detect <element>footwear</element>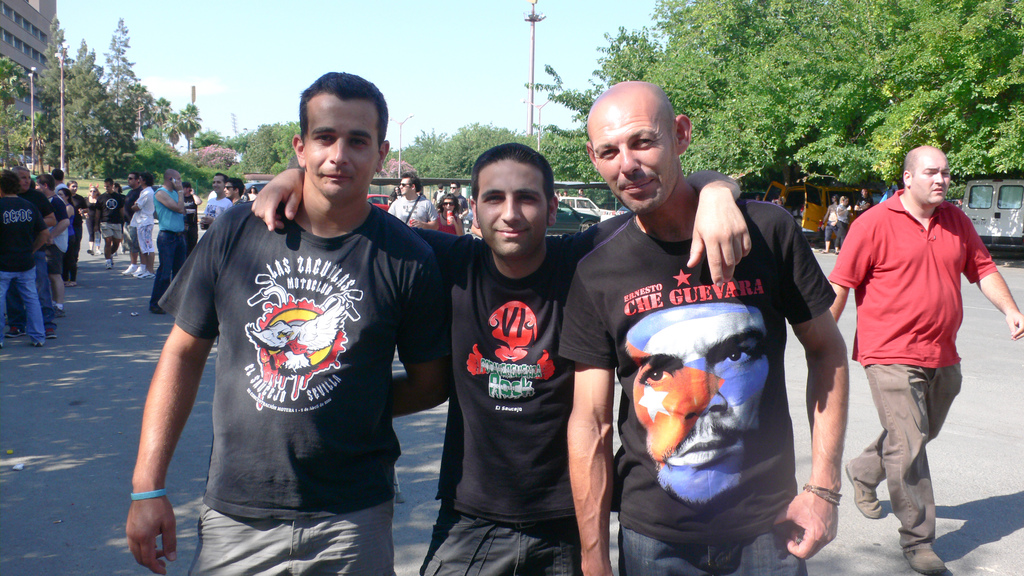
54, 305, 66, 317
